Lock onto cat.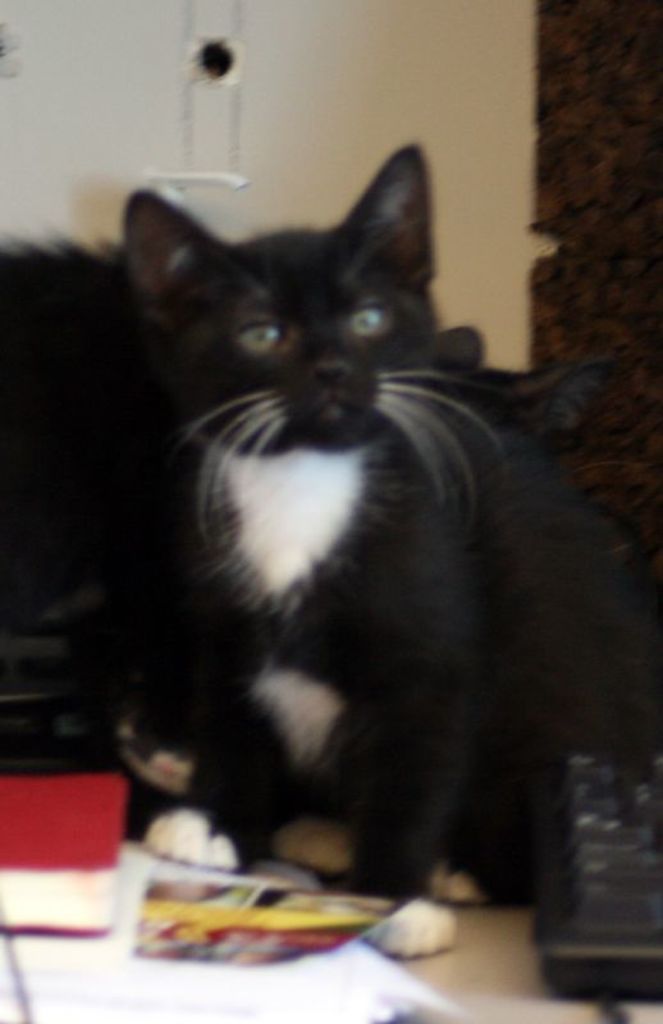
Locked: x1=104 y1=141 x2=662 y2=965.
